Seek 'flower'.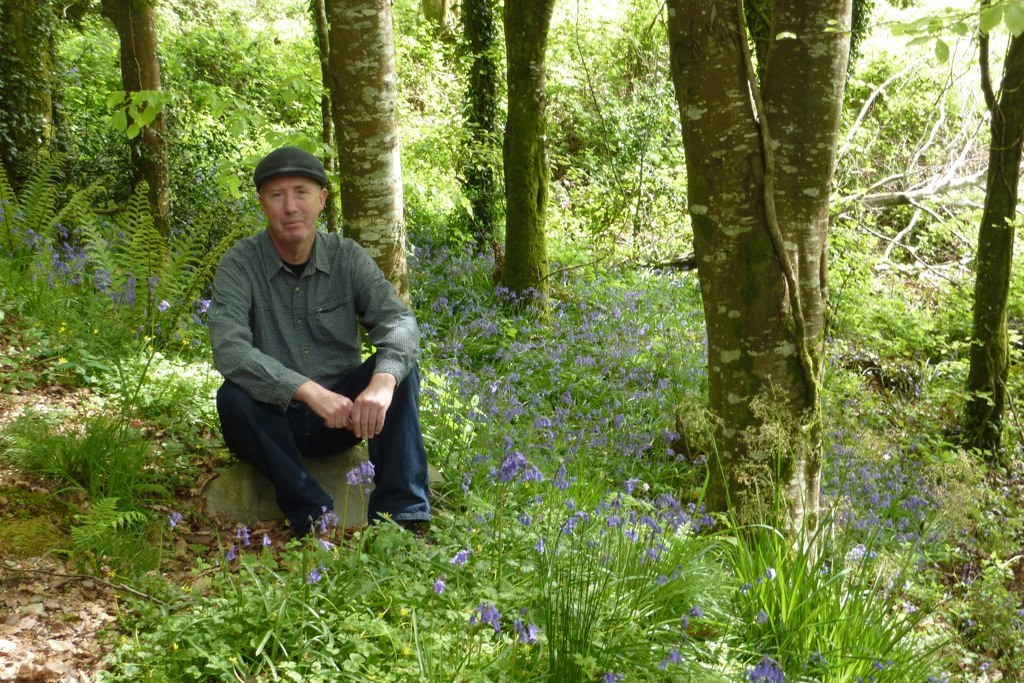
detection(465, 601, 503, 635).
